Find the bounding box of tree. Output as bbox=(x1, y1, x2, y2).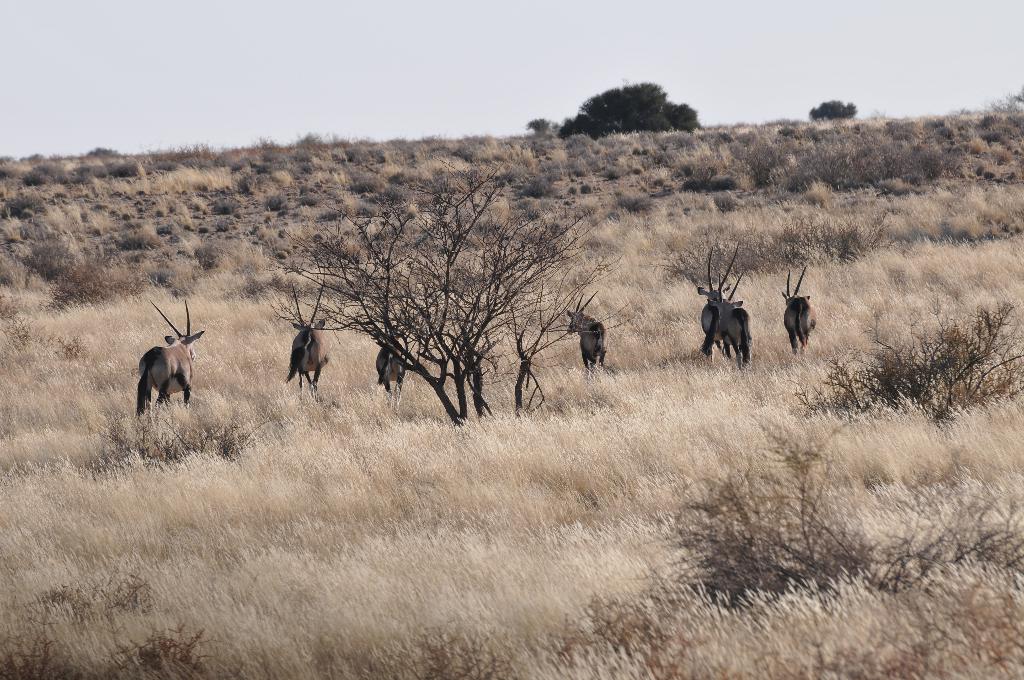
bbox=(259, 182, 627, 419).
